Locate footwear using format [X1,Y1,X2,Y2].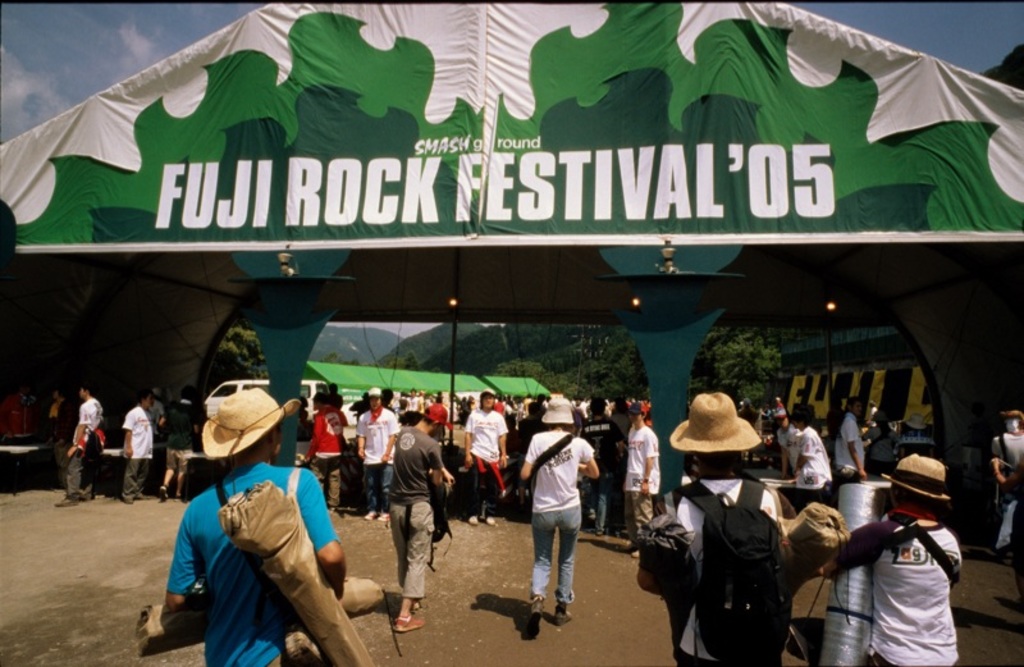
[55,493,83,511].
